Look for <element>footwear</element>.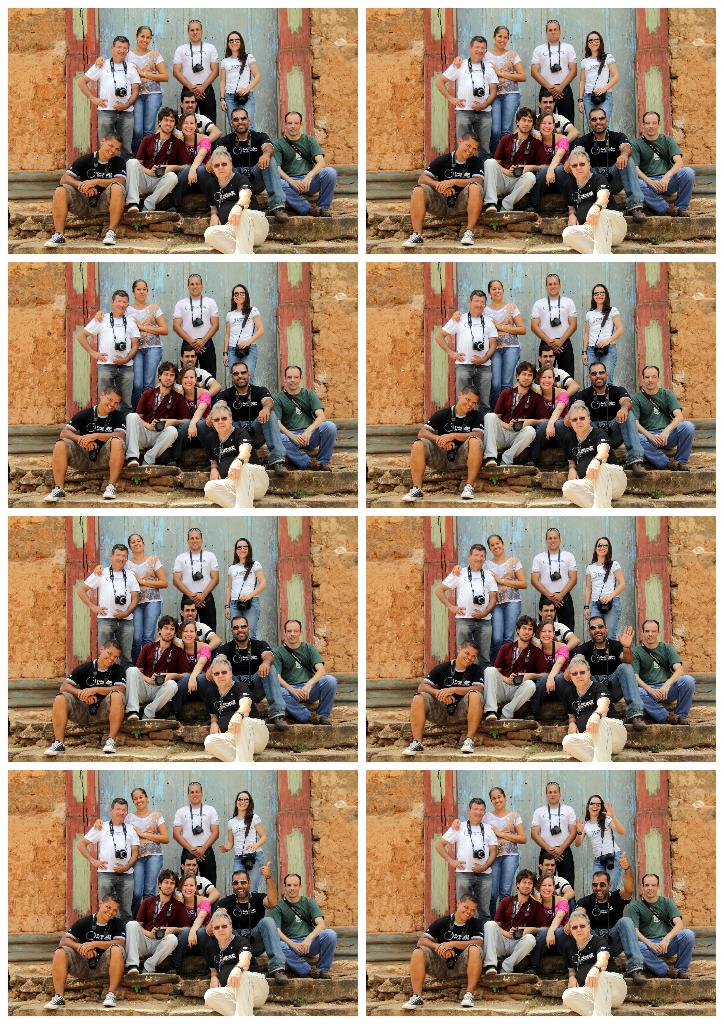
Found: rect(43, 486, 68, 500).
